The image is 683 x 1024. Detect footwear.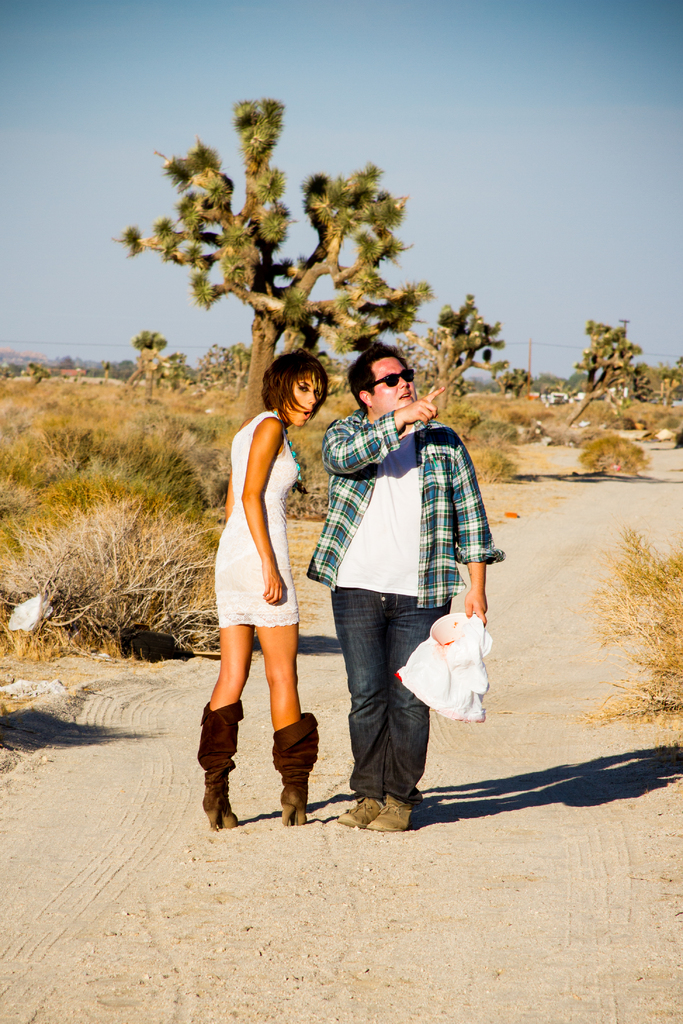
Detection: 270, 712, 318, 830.
